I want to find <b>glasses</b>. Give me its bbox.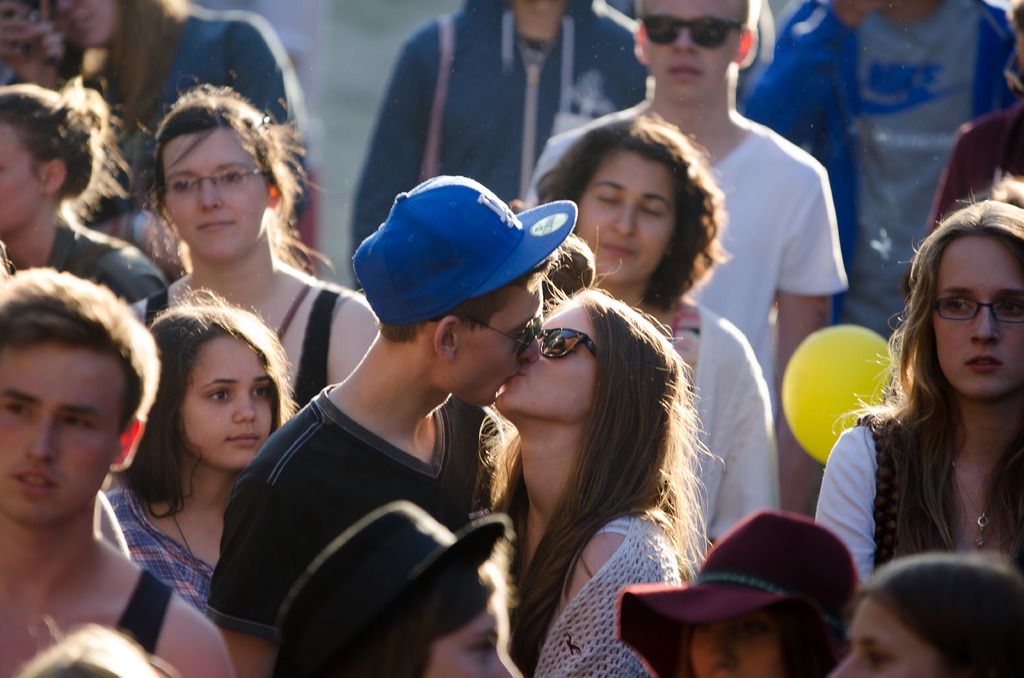
l=929, t=292, r=1023, b=327.
